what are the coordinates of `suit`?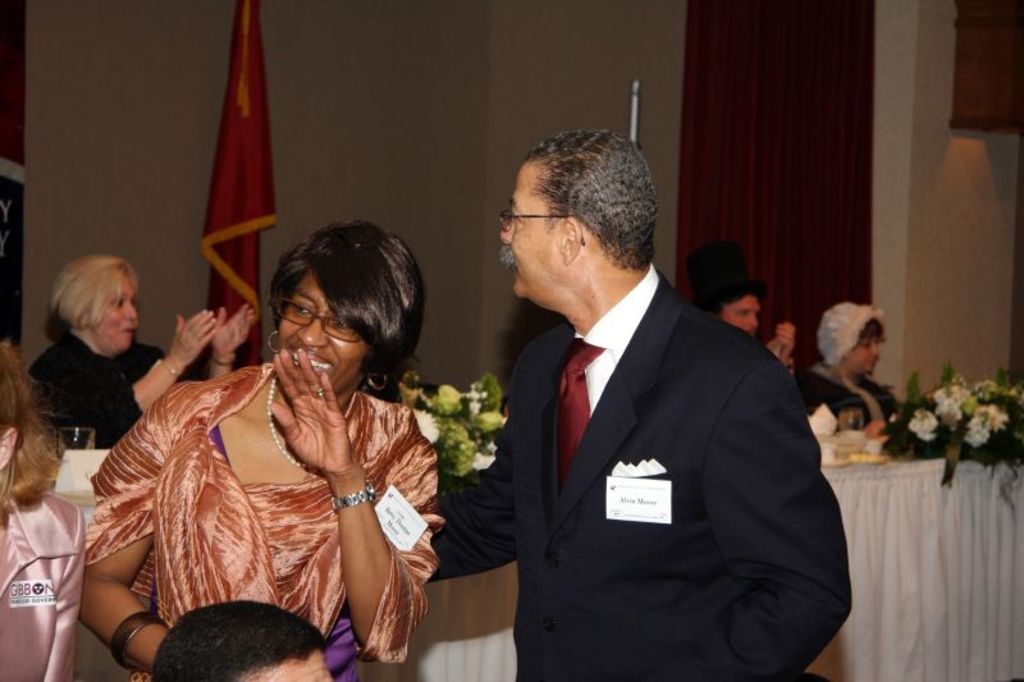
select_region(454, 191, 861, 672).
